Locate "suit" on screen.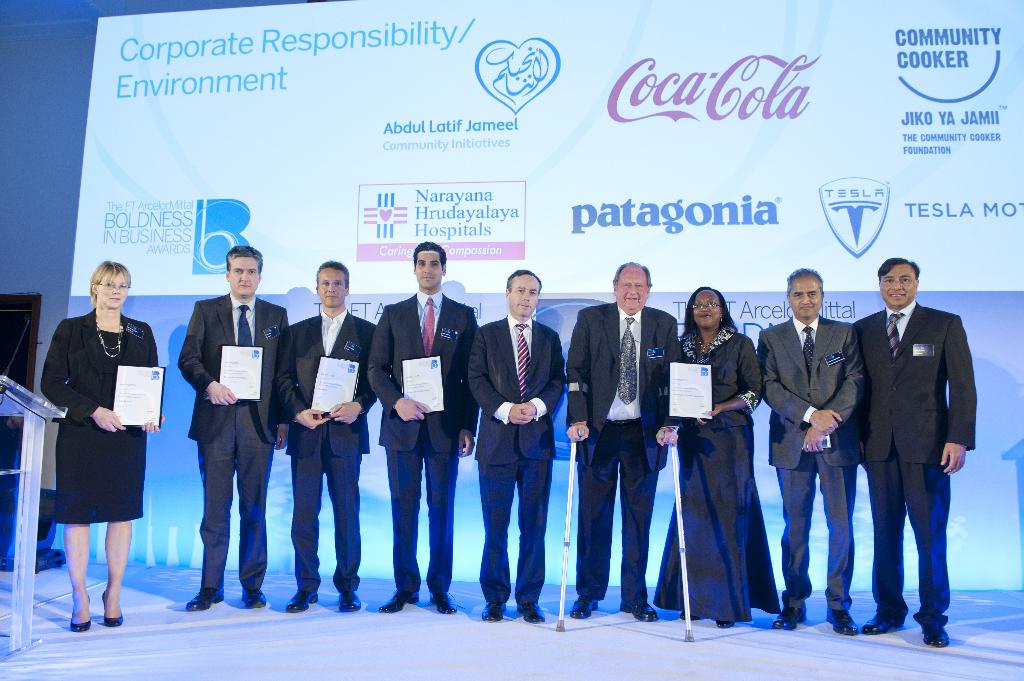
On screen at box=[366, 287, 479, 598].
